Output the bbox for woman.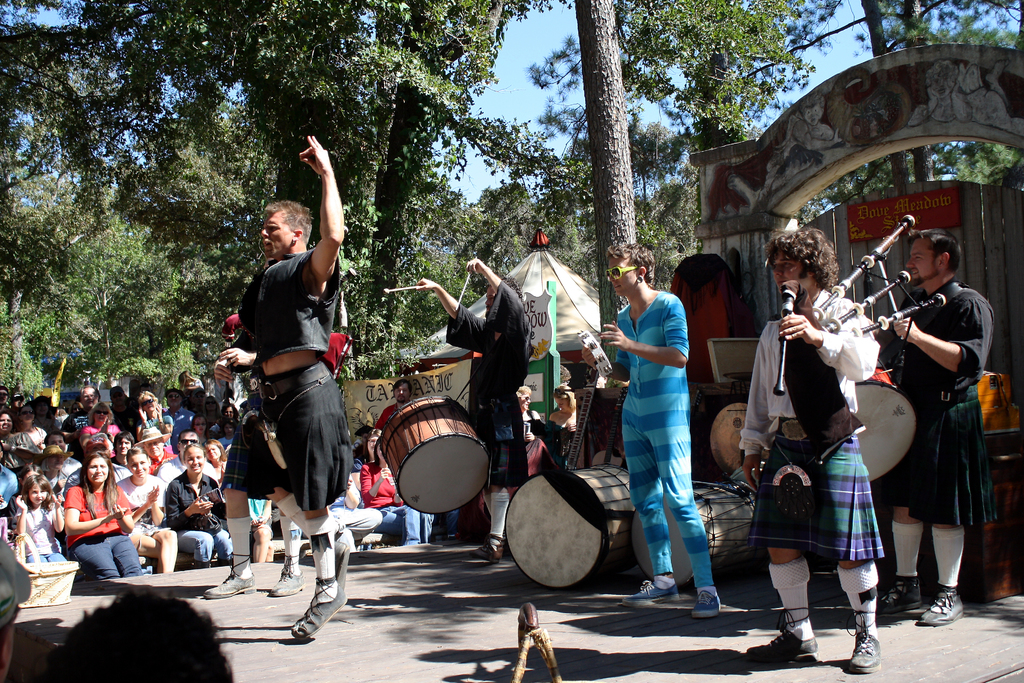
(x1=61, y1=448, x2=136, y2=578).
